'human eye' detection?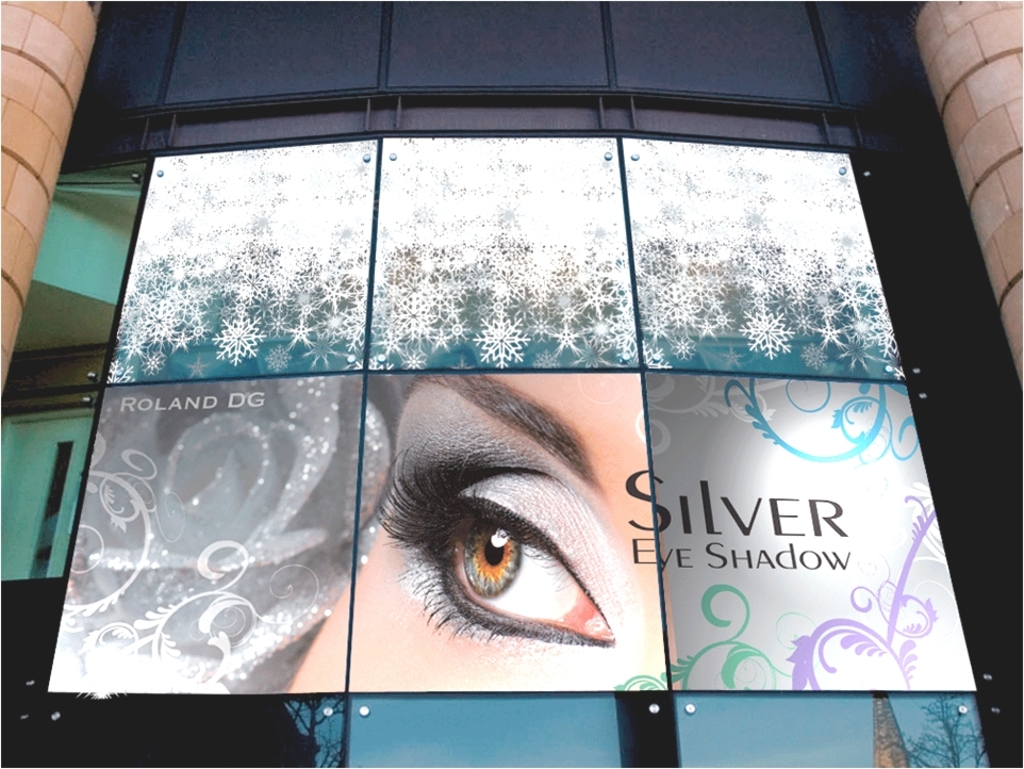
<bbox>359, 420, 625, 650</bbox>
